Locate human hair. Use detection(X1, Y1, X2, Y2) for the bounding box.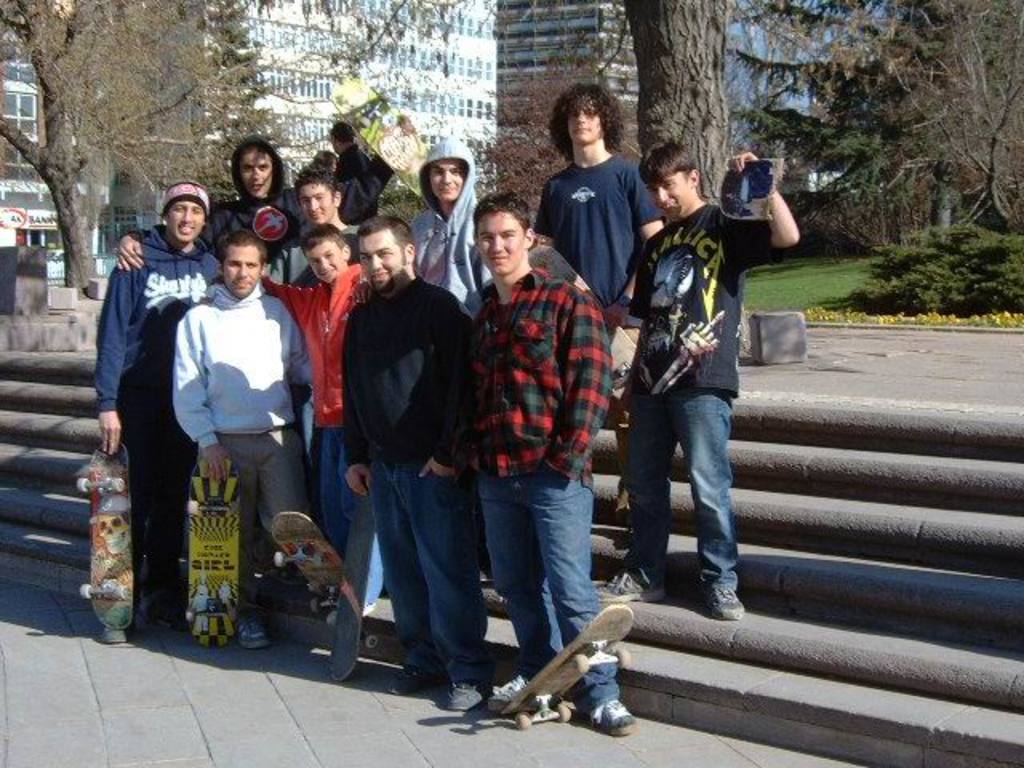
detection(640, 136, 698, 187).
